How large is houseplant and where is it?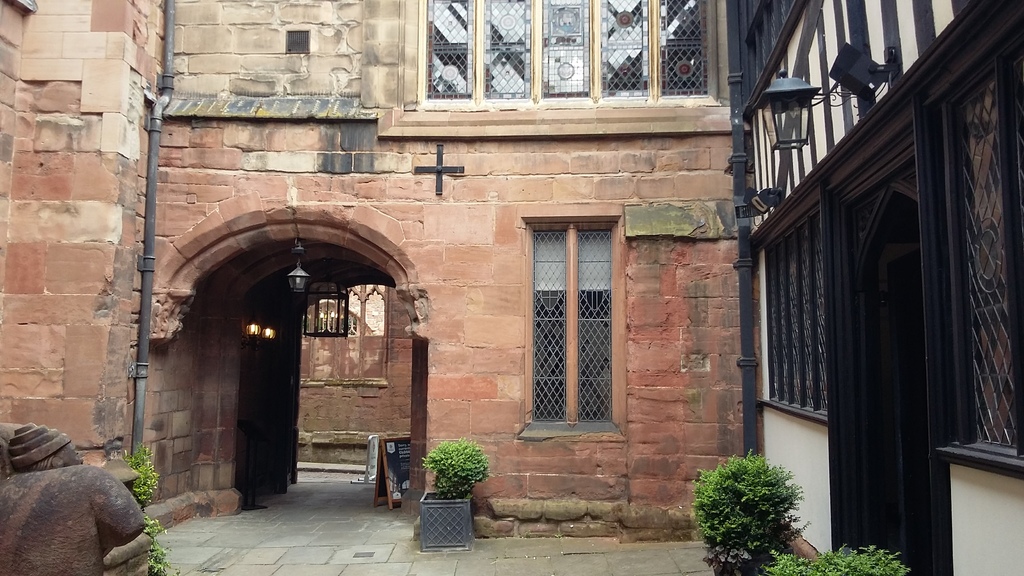
Bounding box: [x1=403, y1=435, x2=499, y2=543].
